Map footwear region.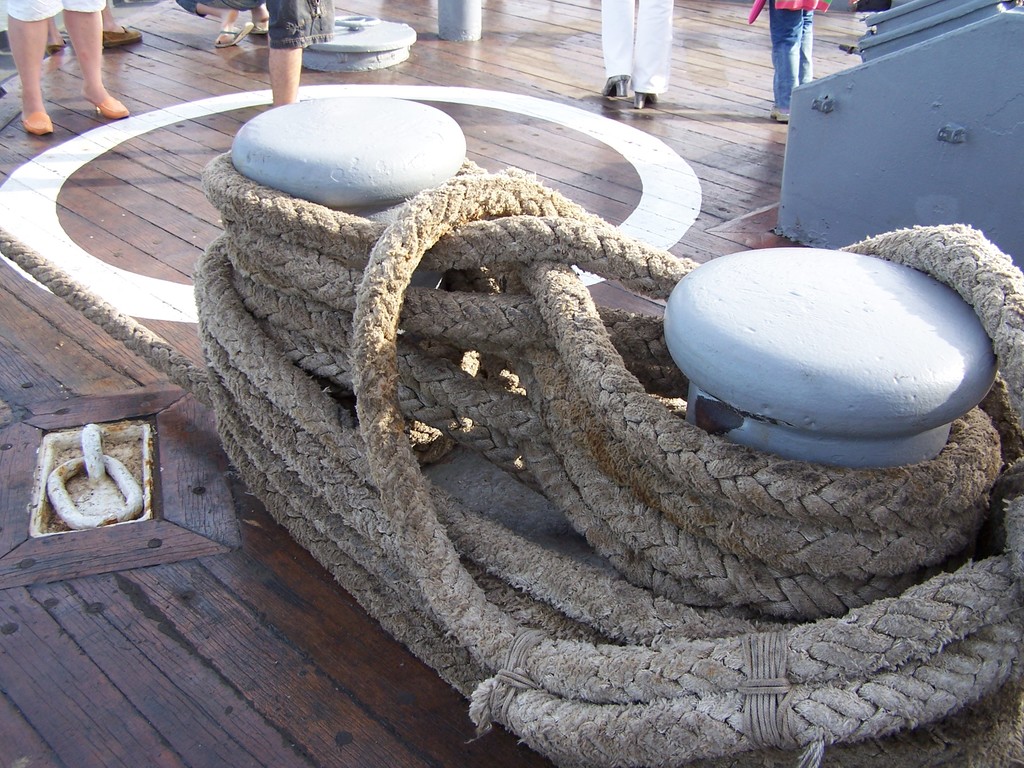
Mapped to 216 16 256 49.
